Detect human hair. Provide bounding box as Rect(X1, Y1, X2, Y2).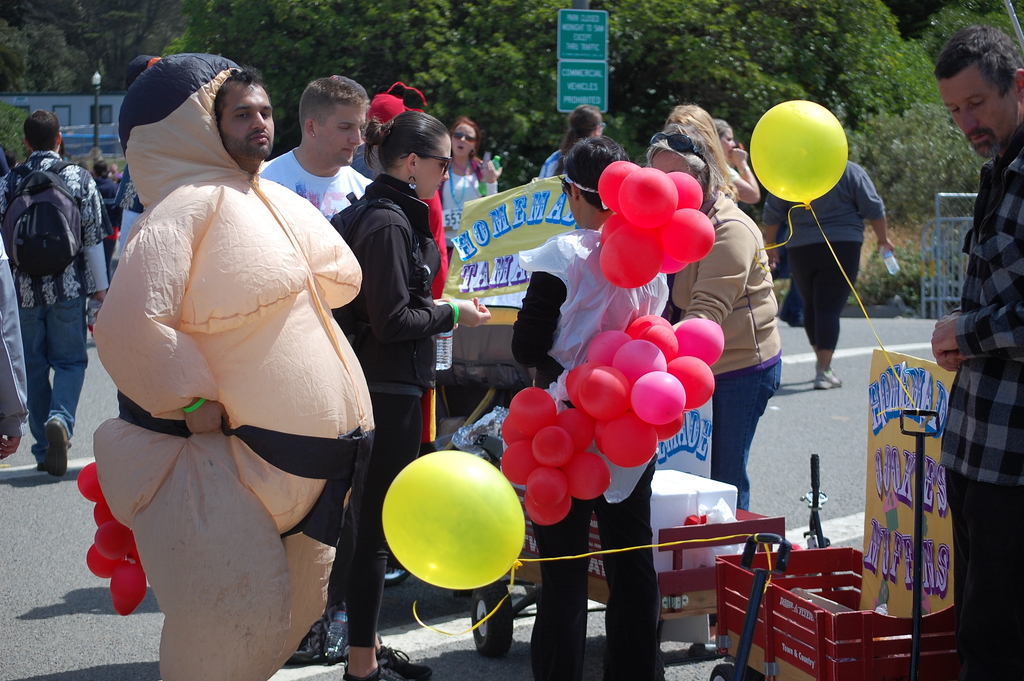
Rect(559, 131, 632, 210).
